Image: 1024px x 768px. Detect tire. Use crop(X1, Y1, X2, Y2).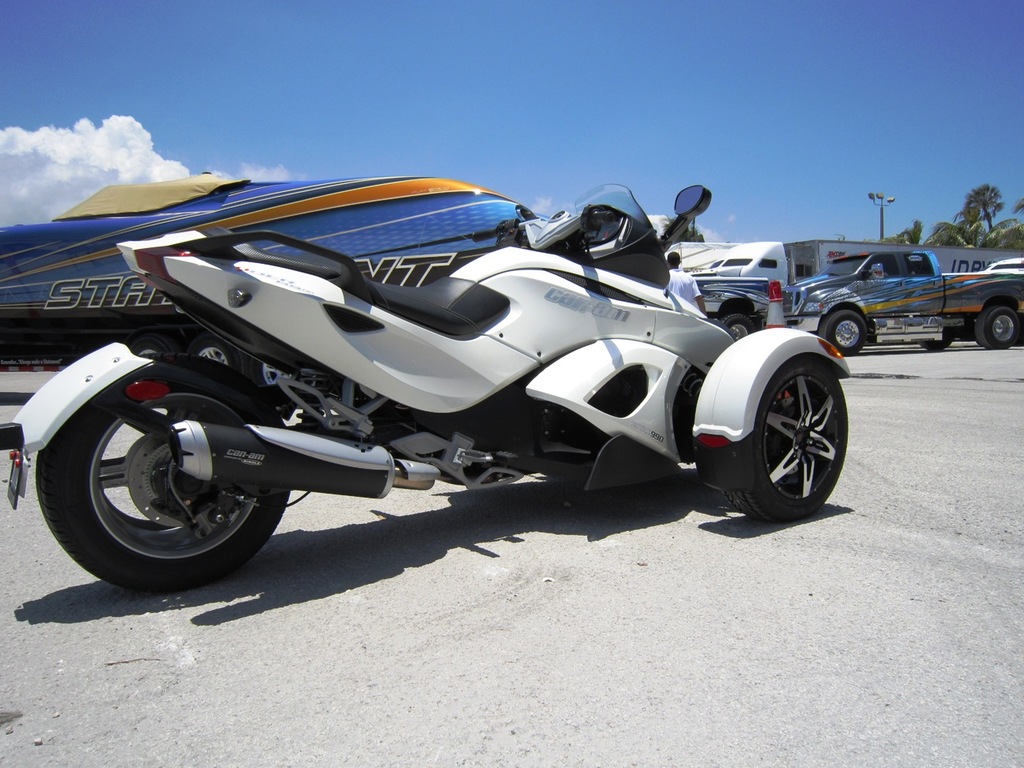
crop(708, 336, 849, 523).
